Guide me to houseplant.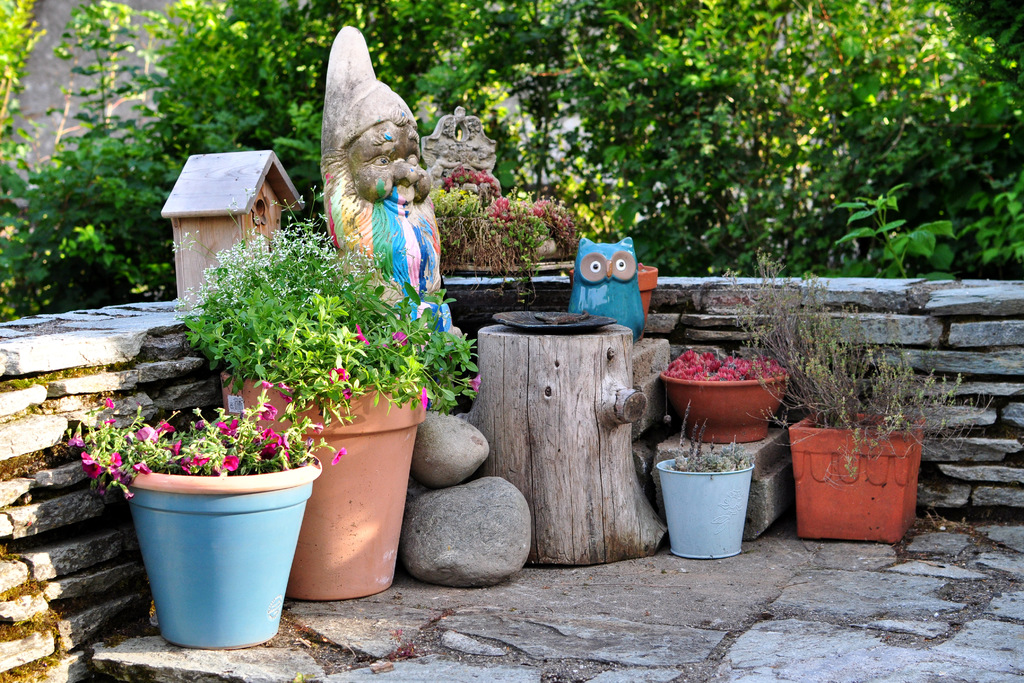
Guidance: x1=703 y1=241 x2=991 y2=548.
